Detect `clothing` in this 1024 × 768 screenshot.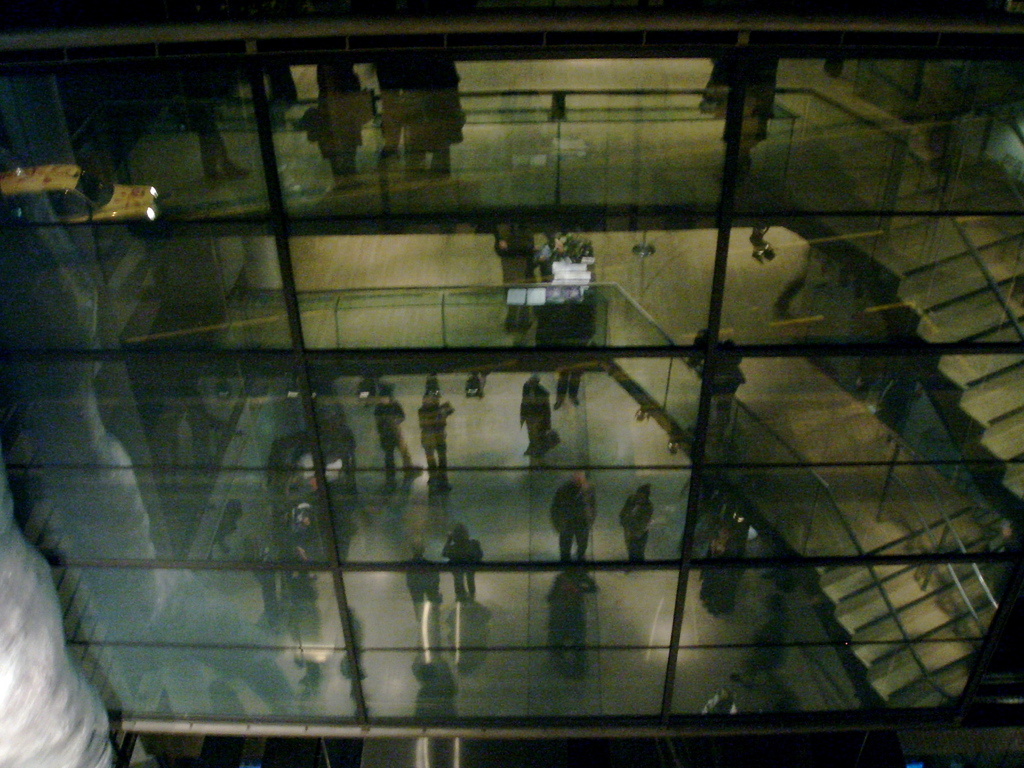
Detection: [x1=319, y1=105, x2=355, y2=182].
